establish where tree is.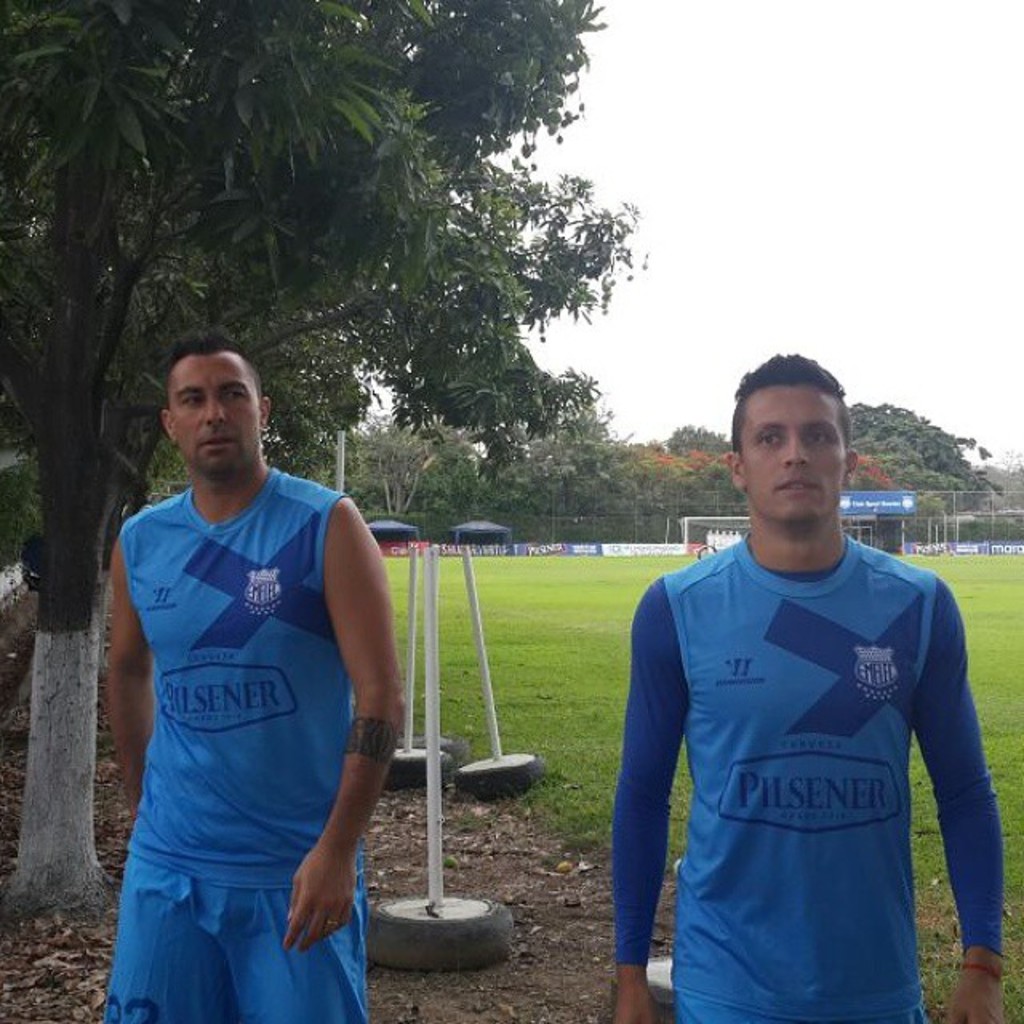
Established at bbox(0, 440, 45, 590).
